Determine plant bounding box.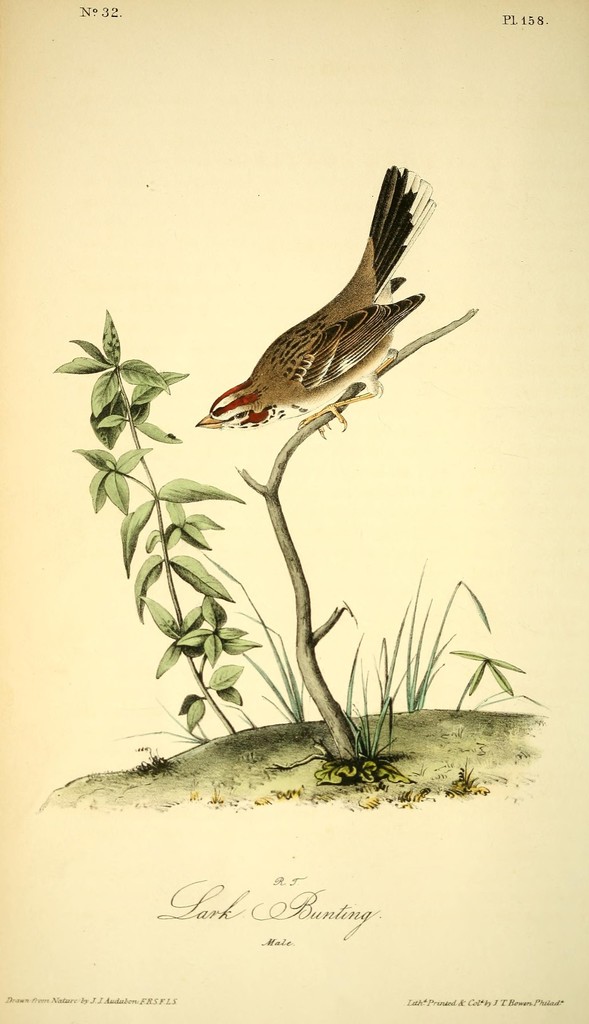
Determined: region(222, 534, 308, 725).
